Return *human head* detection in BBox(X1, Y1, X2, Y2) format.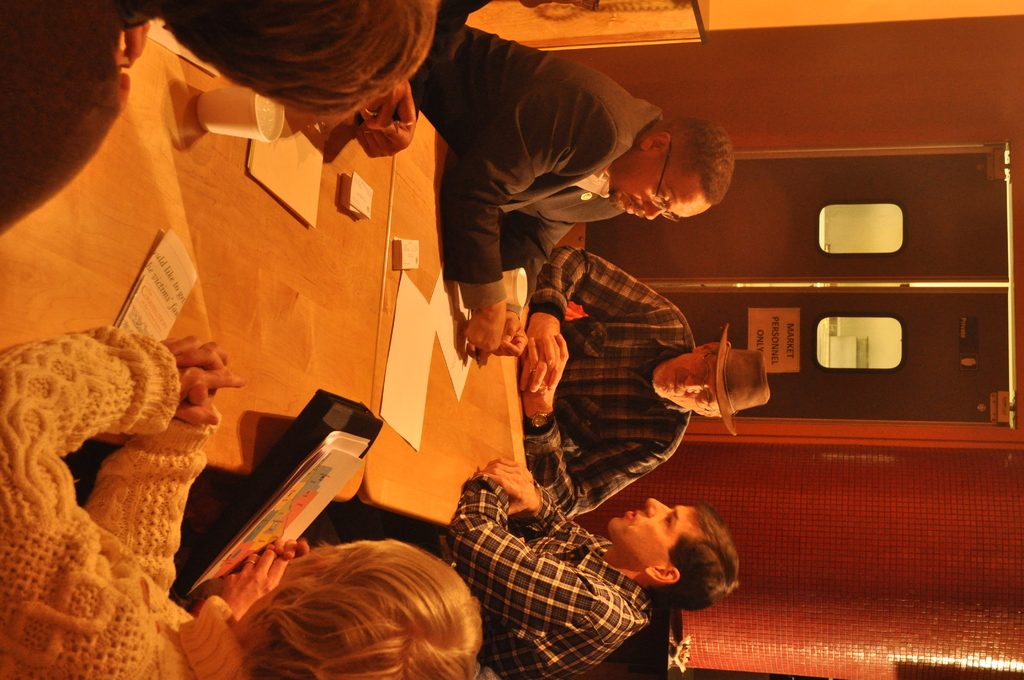
BBox(233, 533, 491, 678).
